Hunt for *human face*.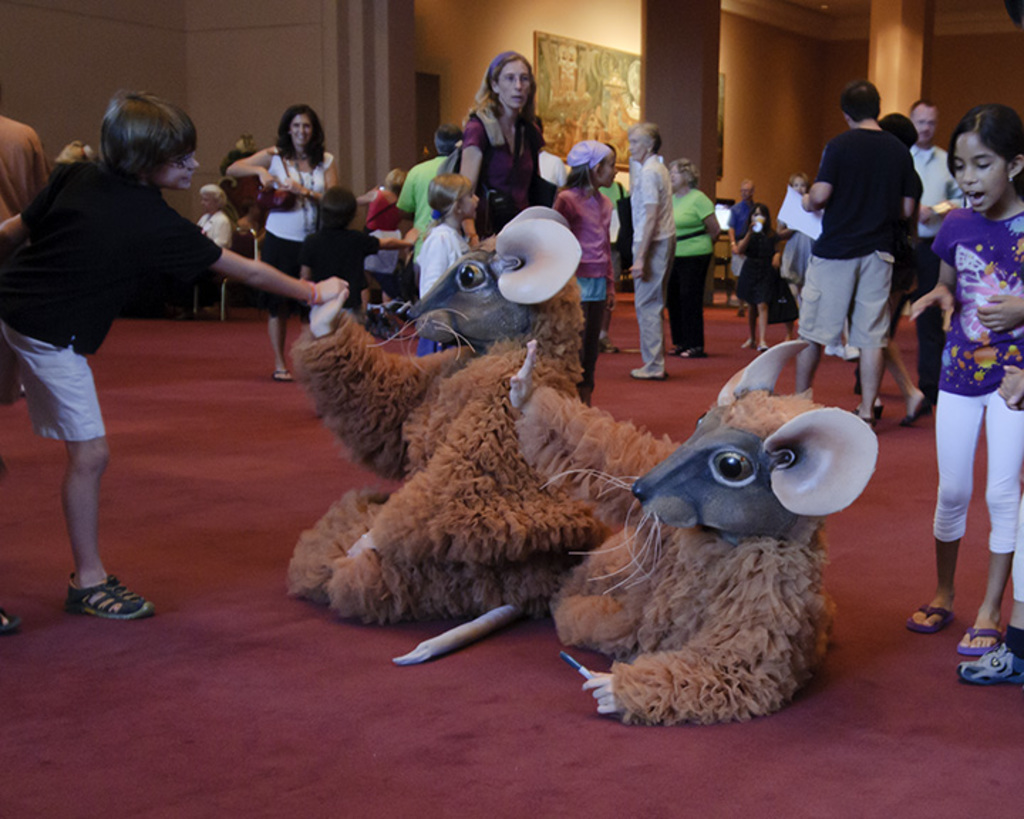
Hunted down at <region>201, 193, 218, 218</region>.
